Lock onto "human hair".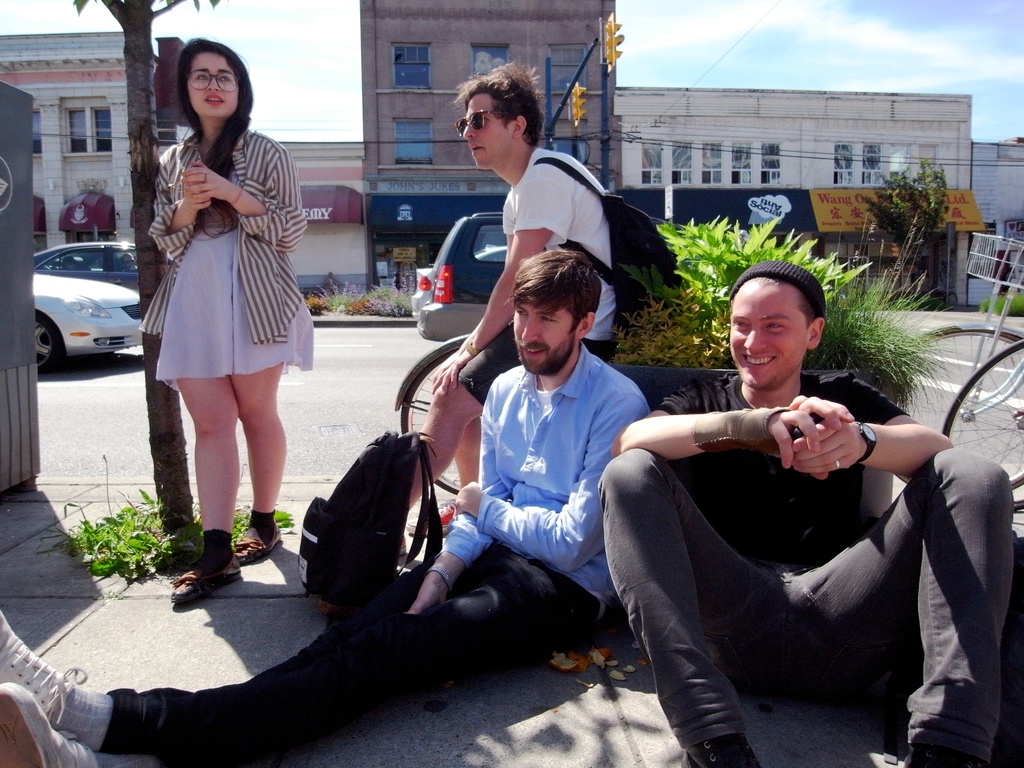
Locked: 175:36:254:237.
